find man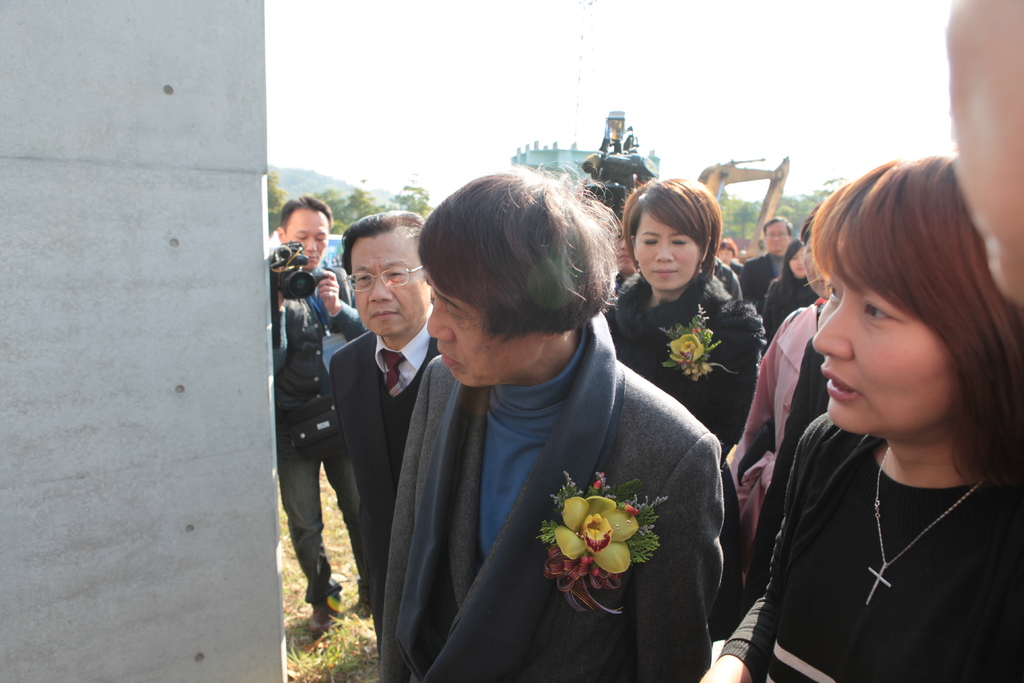
324 195 430 616
